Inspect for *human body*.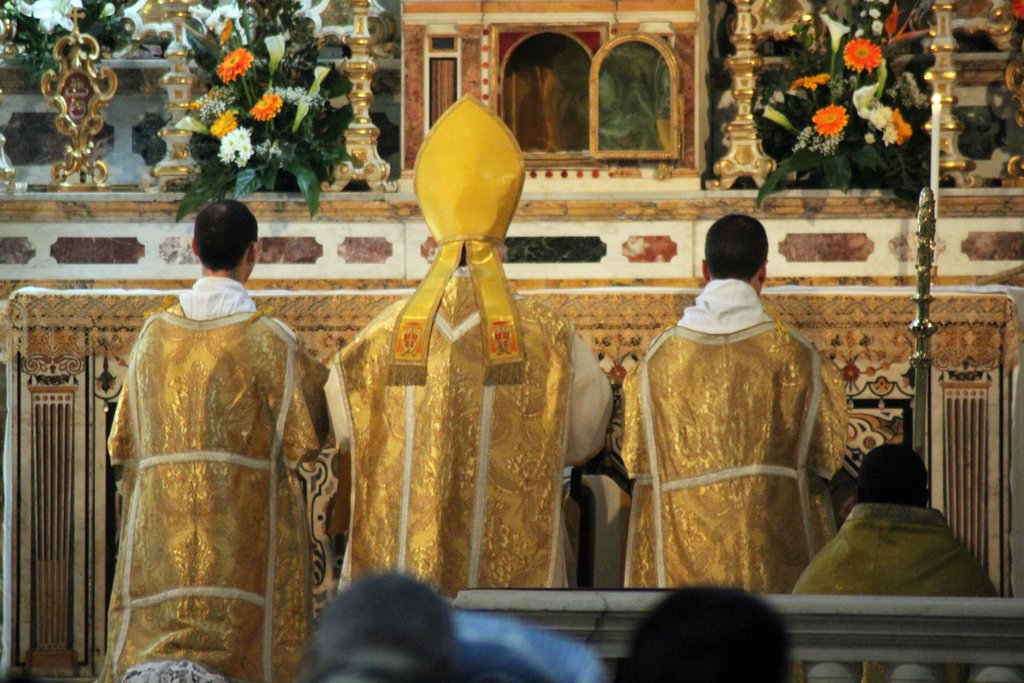
Inspection: <bbox>99, 188, 332, 682</bbox>.
